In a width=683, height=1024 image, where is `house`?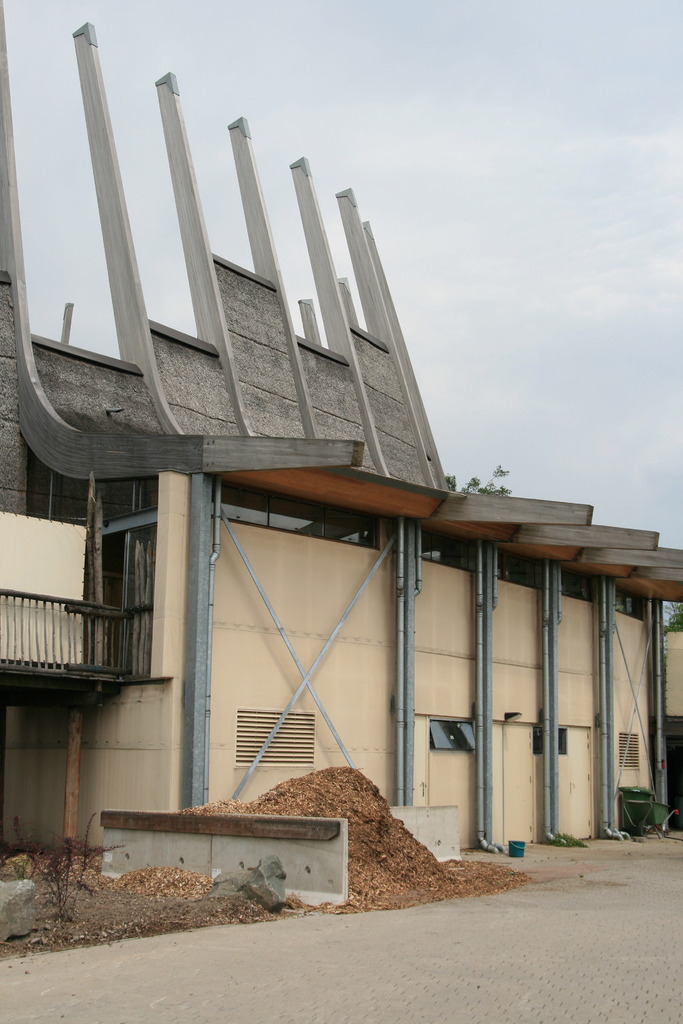
(28,113,643,891).
